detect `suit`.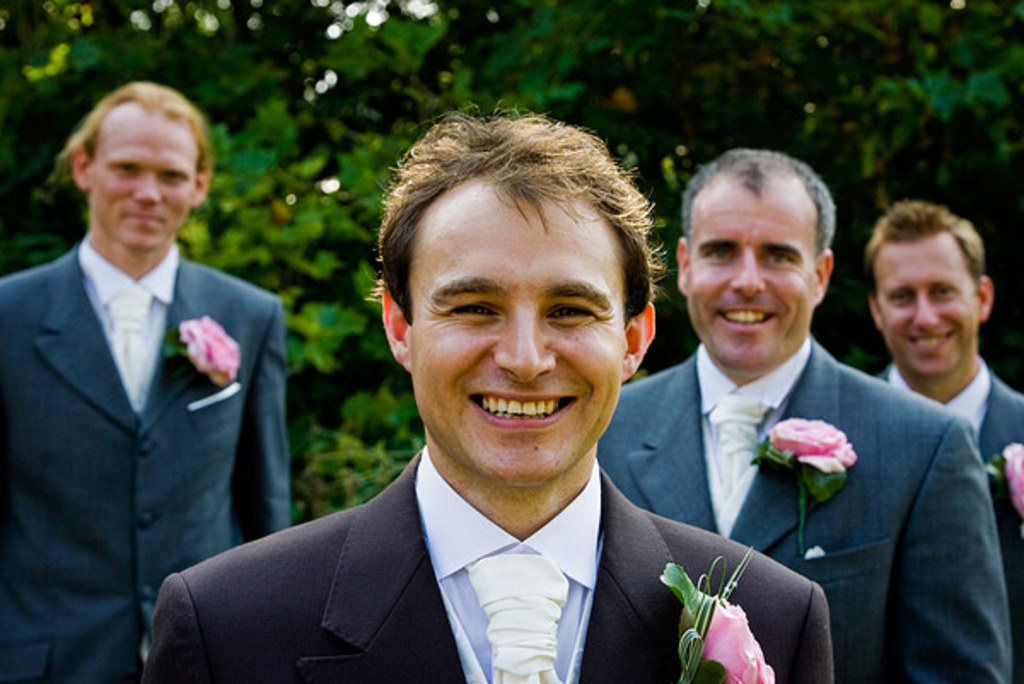
Detected at x1=882 y1=363 x2=1022 y2=597.
